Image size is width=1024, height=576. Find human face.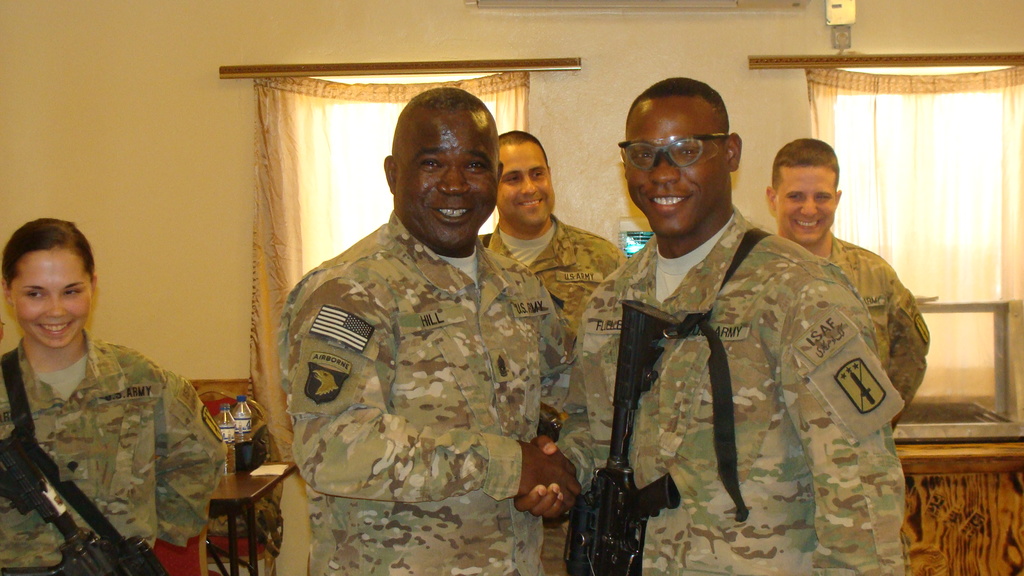
l=774, t=156, r=839, b=239.
